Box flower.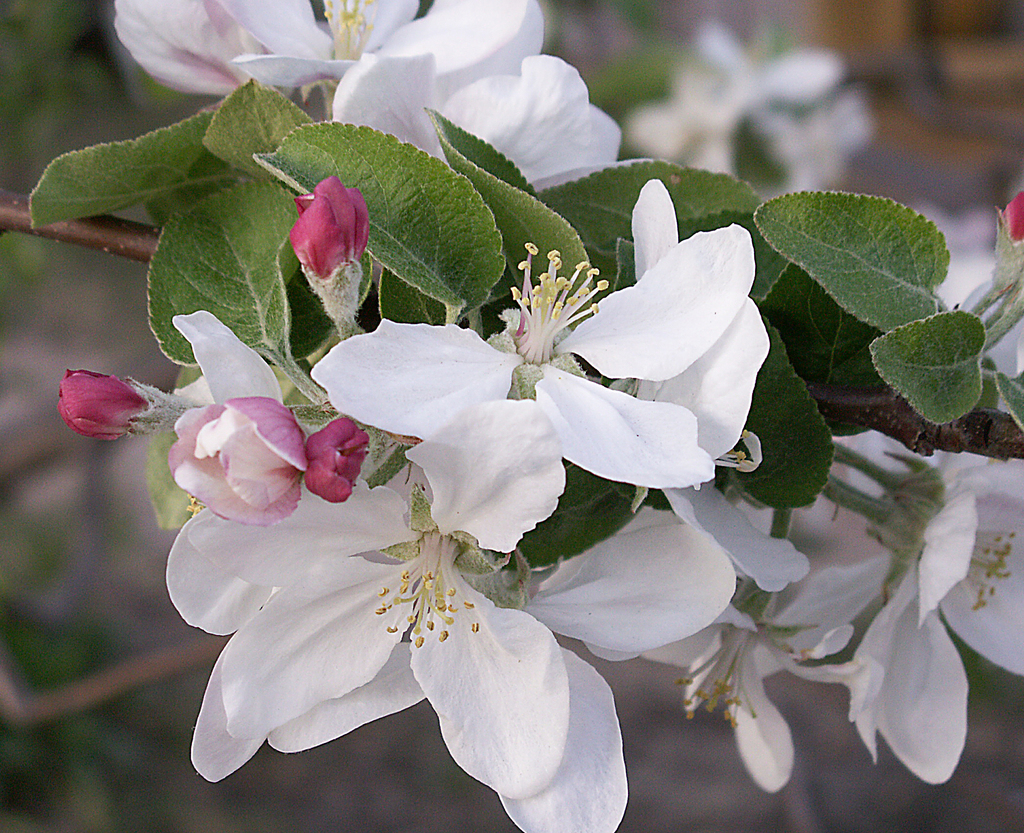
detection(609, 296, 808, 601).
